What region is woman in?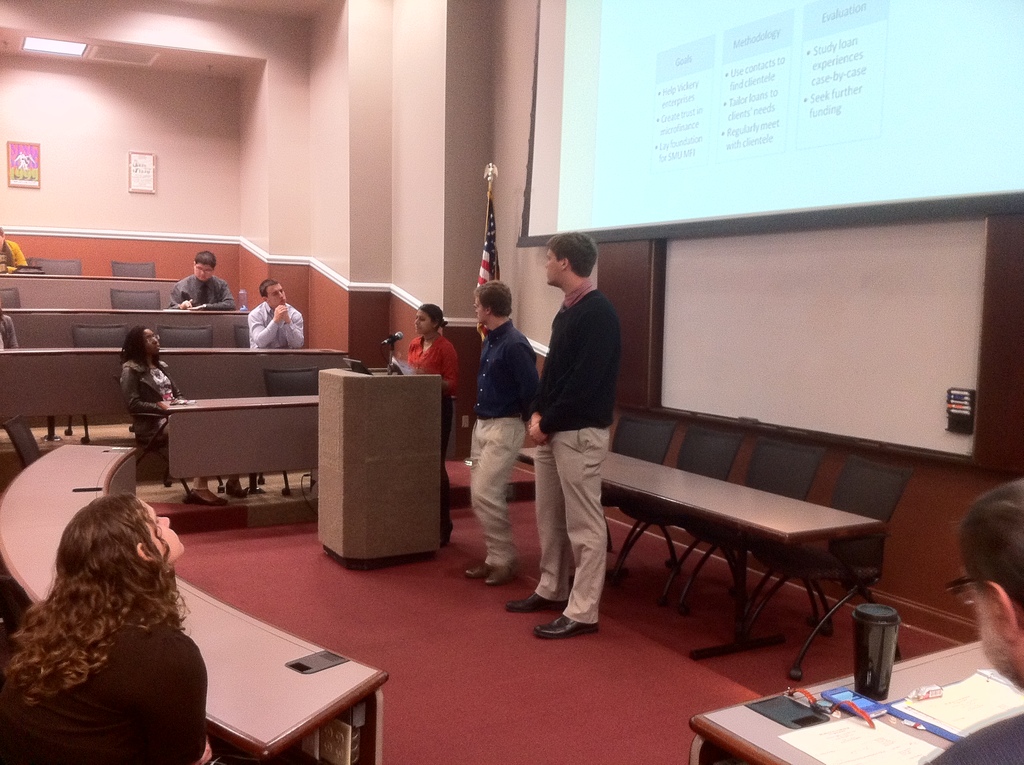
(0,490,212,764).
